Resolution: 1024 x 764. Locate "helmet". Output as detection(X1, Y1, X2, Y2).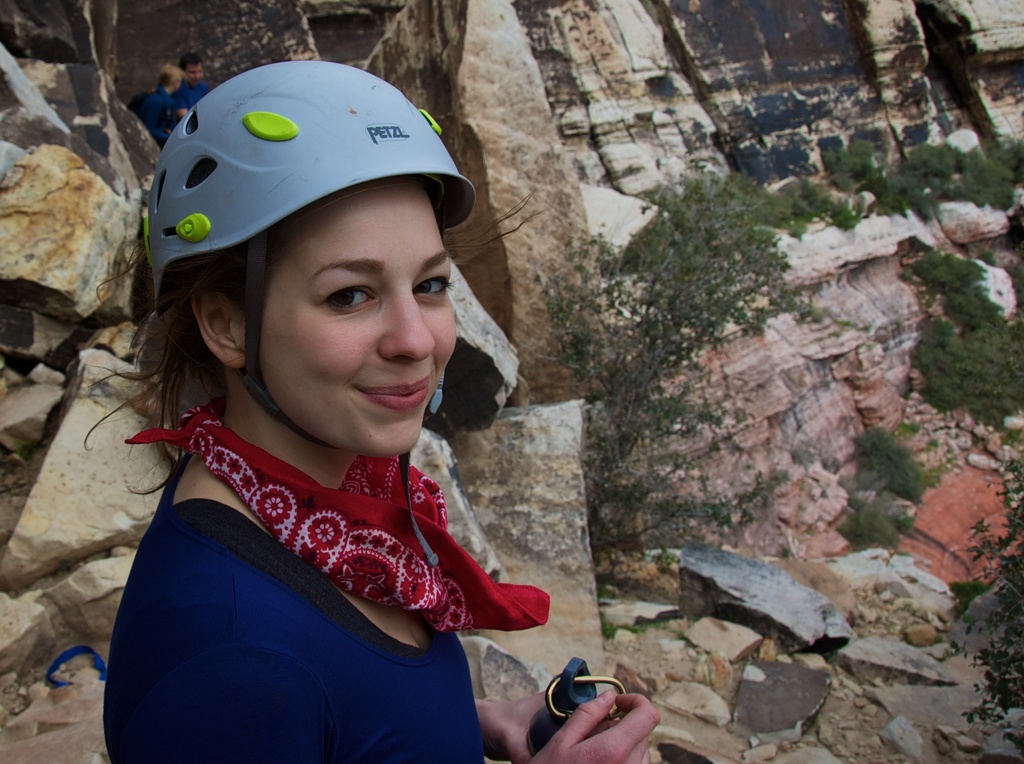
detection(139, 60, 477, 480).
